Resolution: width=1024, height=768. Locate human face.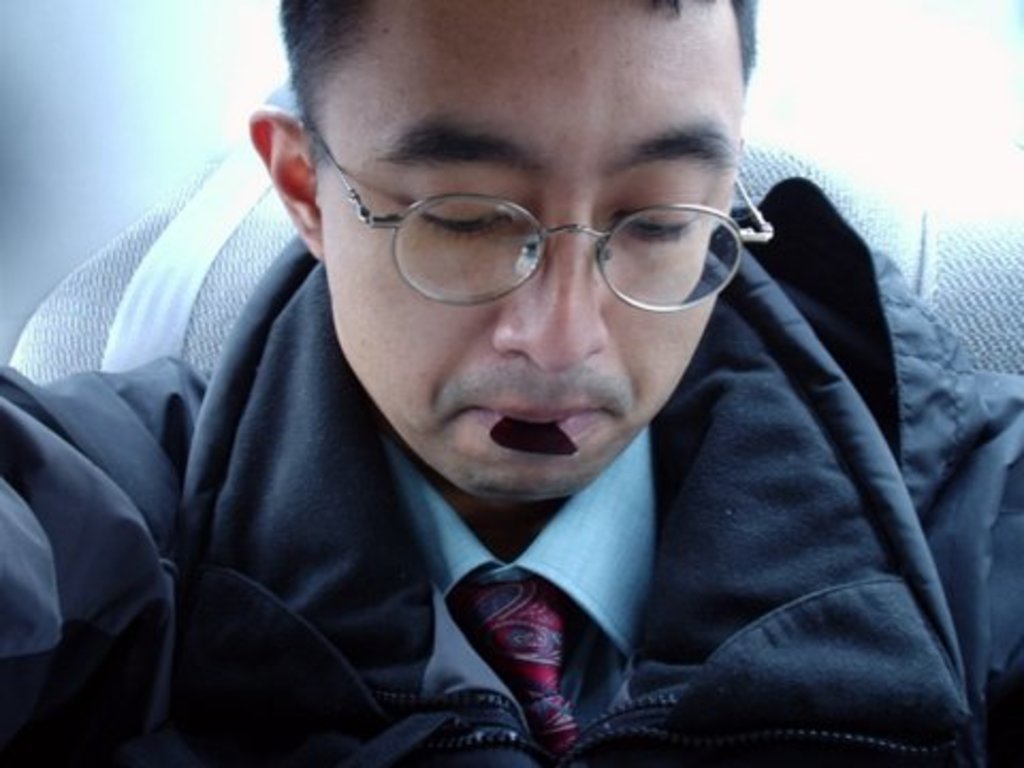
bbox=[309, 0, 747, 503].
